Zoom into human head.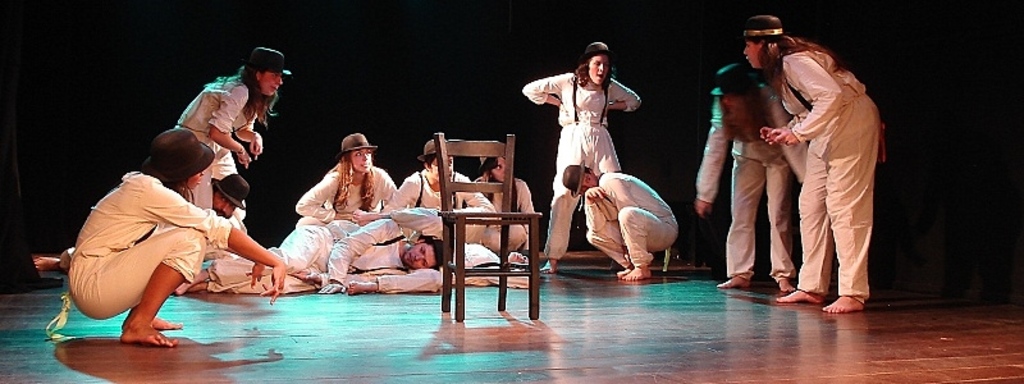
Zoom target: x1=476 y1=156 x2=504 y2=201.
